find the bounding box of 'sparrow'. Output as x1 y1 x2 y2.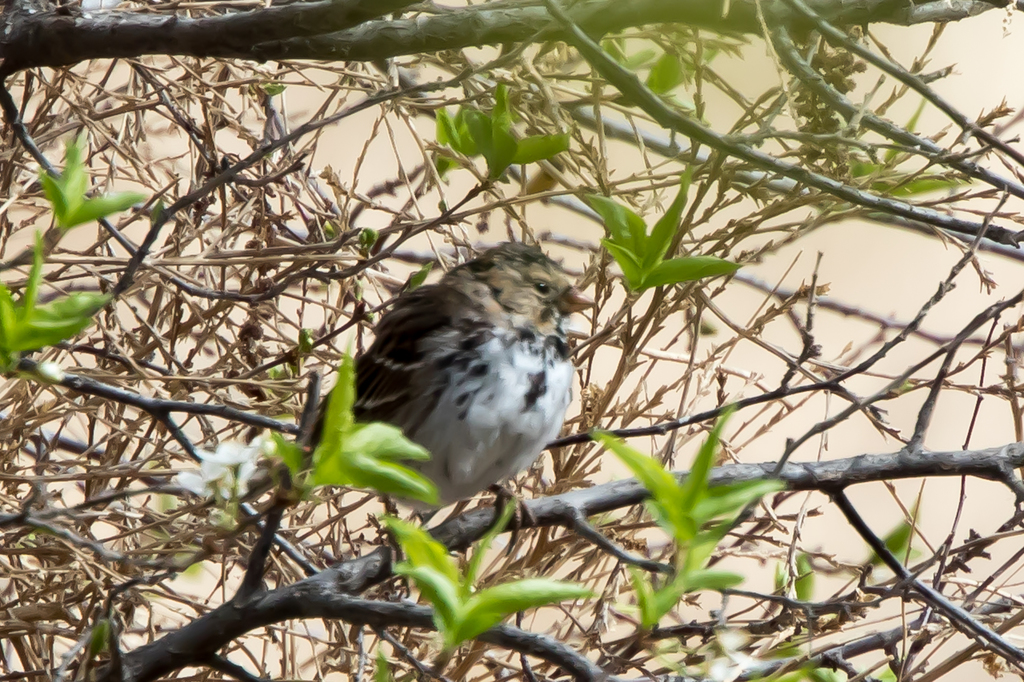
241 241 595 557.
